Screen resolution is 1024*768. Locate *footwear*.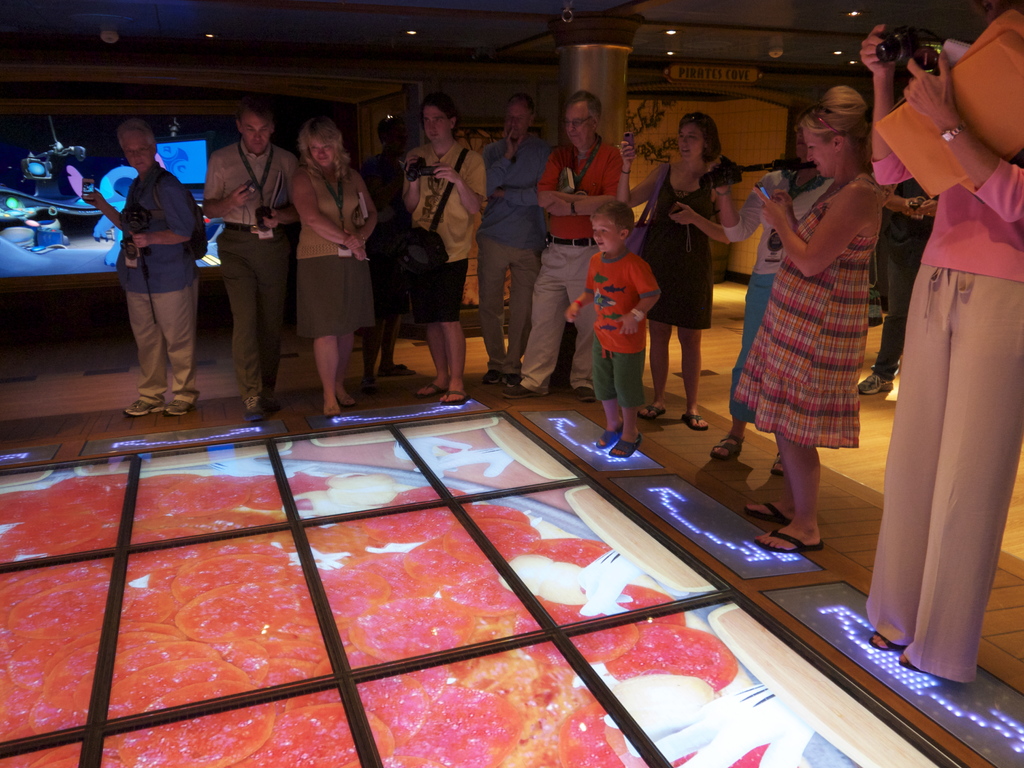
681:413:708:434.
